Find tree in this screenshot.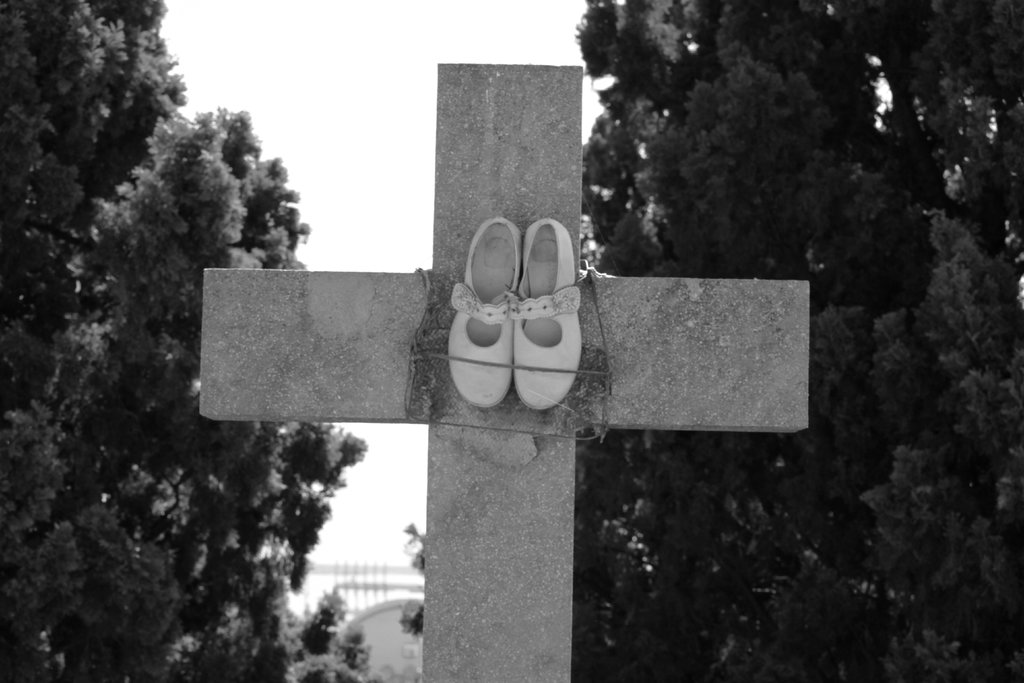
The bounding box for tree is x1=0, y1=0, x2=365, y2=682.
